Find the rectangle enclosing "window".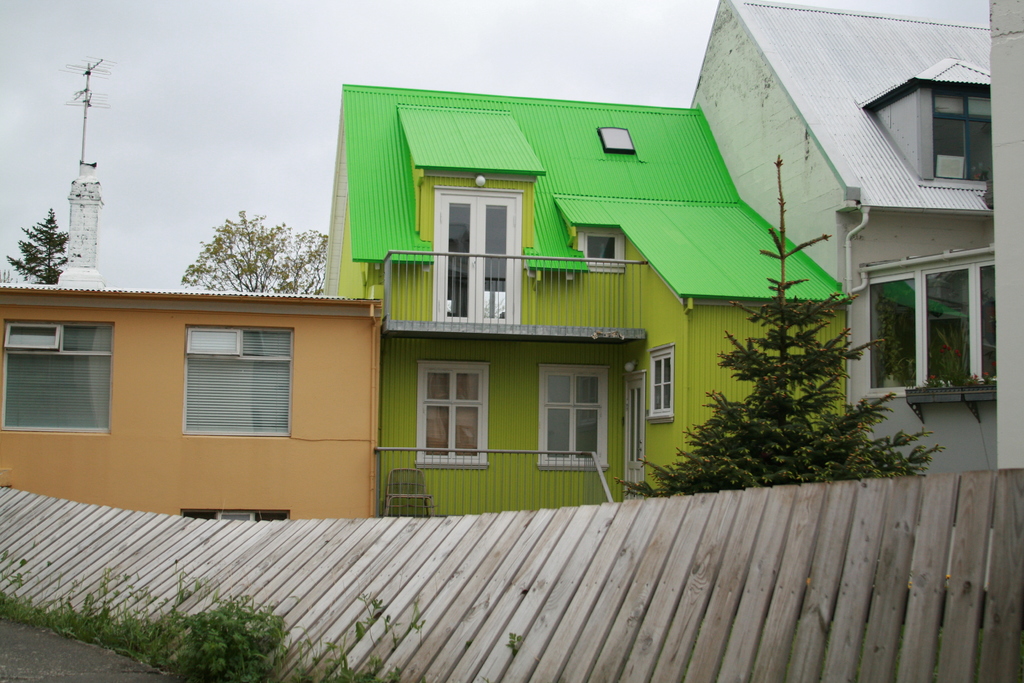
bbox(584, 224, 623, 267).
